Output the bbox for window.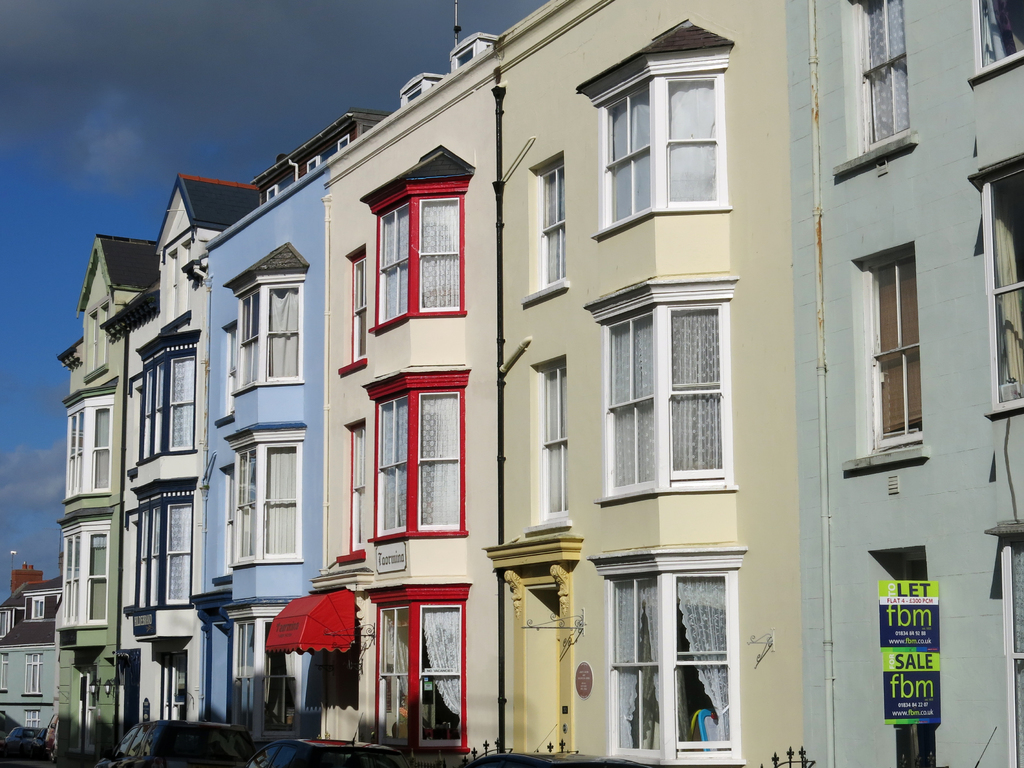
Rect(54, 508, 112, 632).
